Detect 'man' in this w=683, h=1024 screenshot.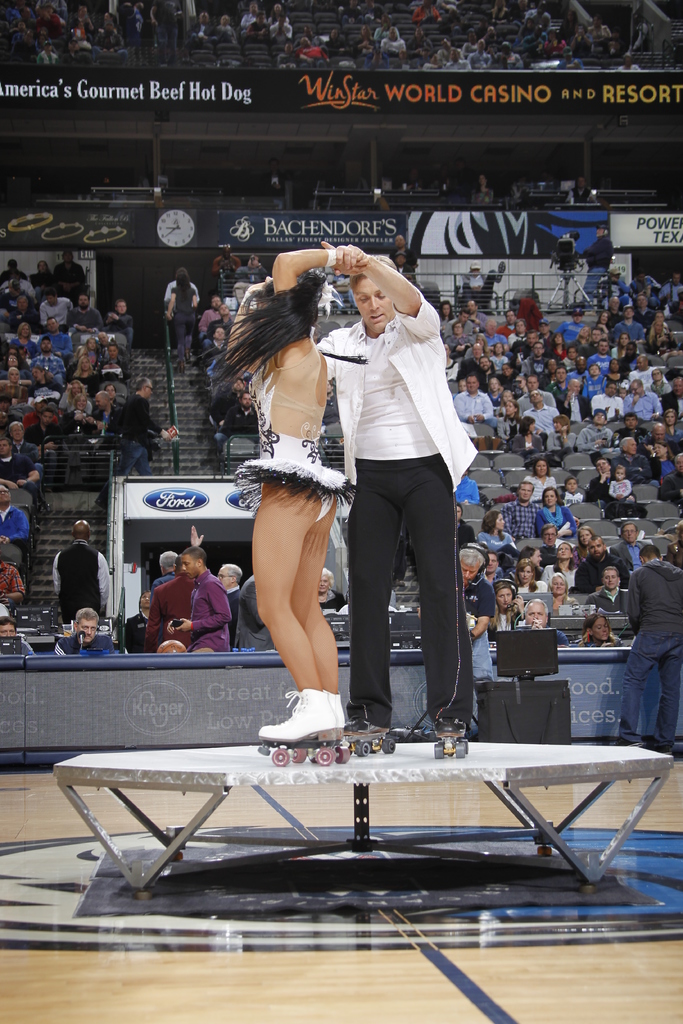
Detection: l=105, t=298, r=135, b=345.
